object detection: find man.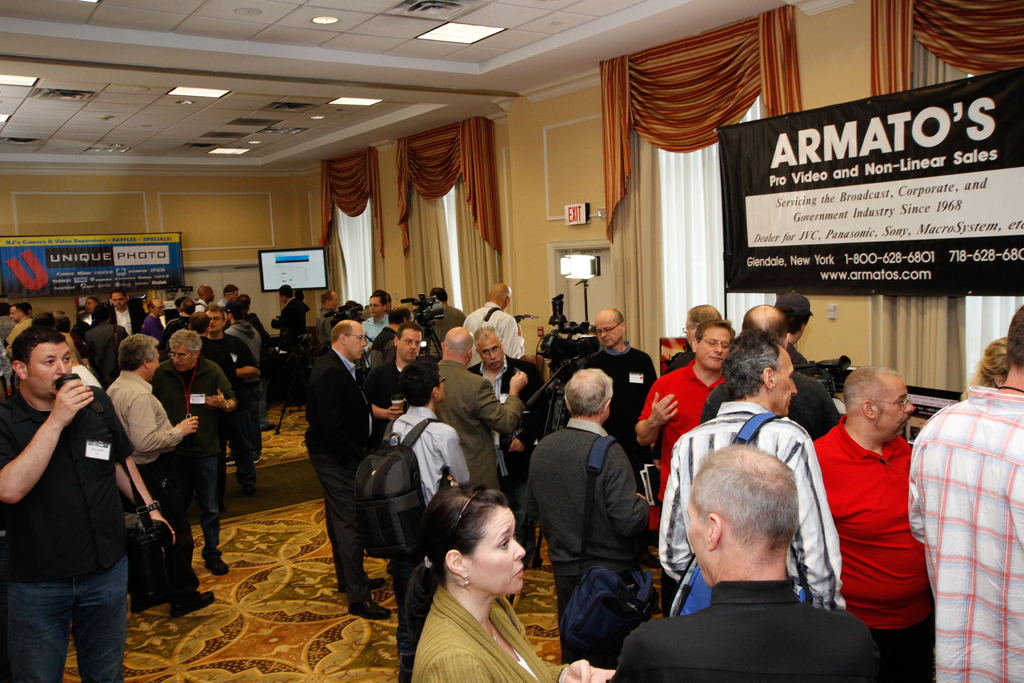
detection(237, 295, 280, 401).
